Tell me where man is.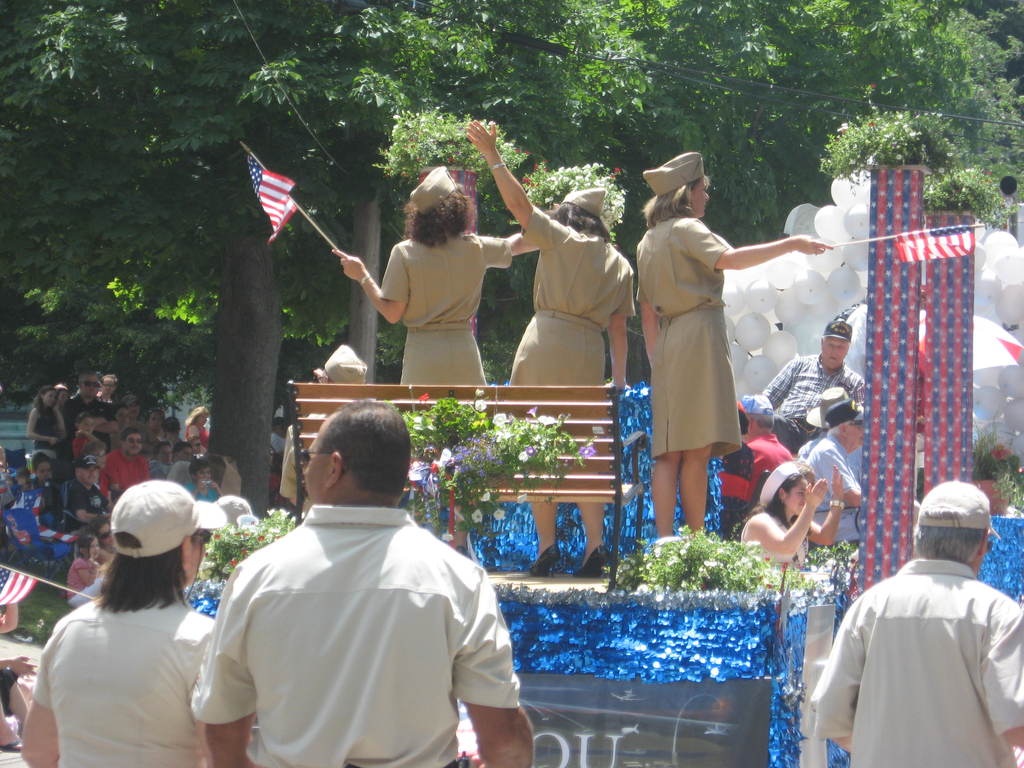
man is at (left=65, top=454, right=109, bottom=533).
